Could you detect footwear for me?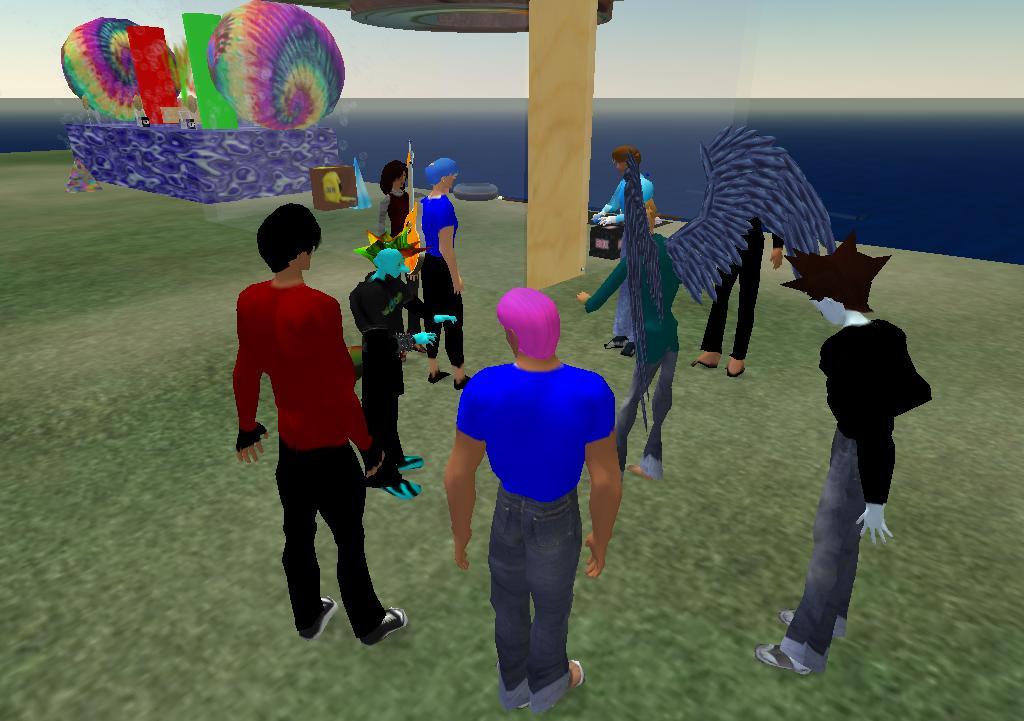
Detection result: l=778, t=606, r=798, b=622.
